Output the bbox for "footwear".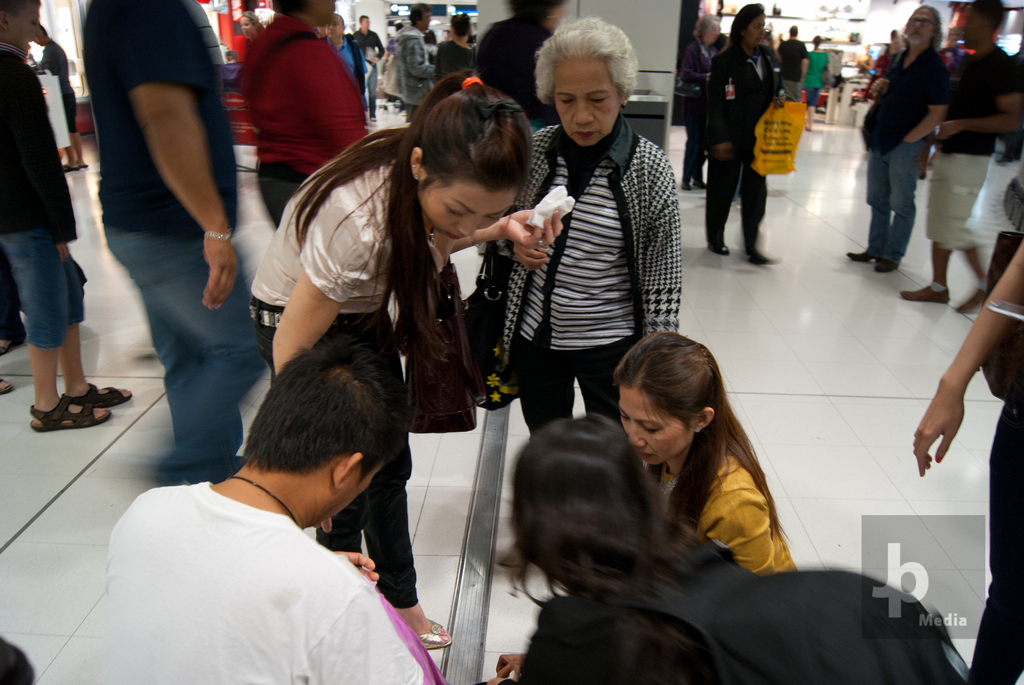
select_region(871, 264, 895, 274).
